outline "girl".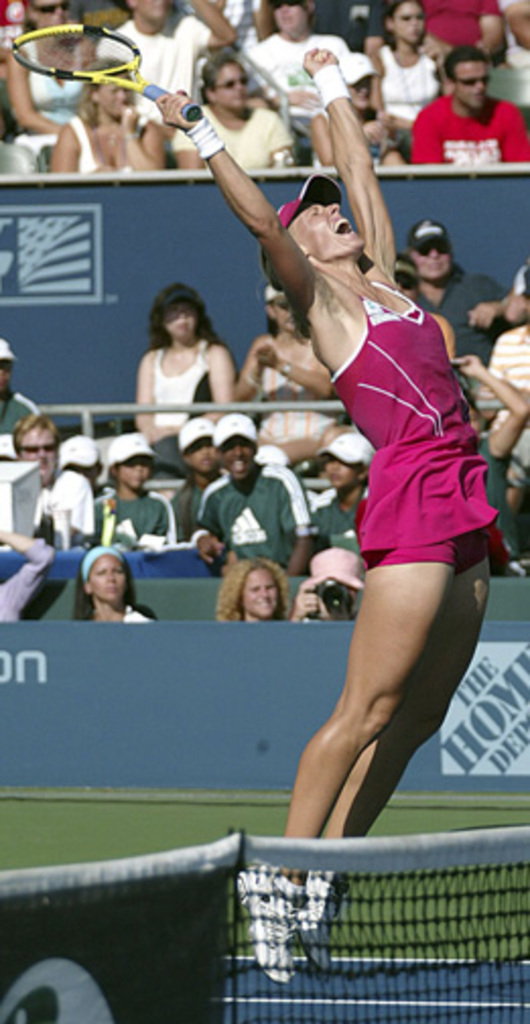
Outline: left=69, top=538, right=152, bottom=624.
